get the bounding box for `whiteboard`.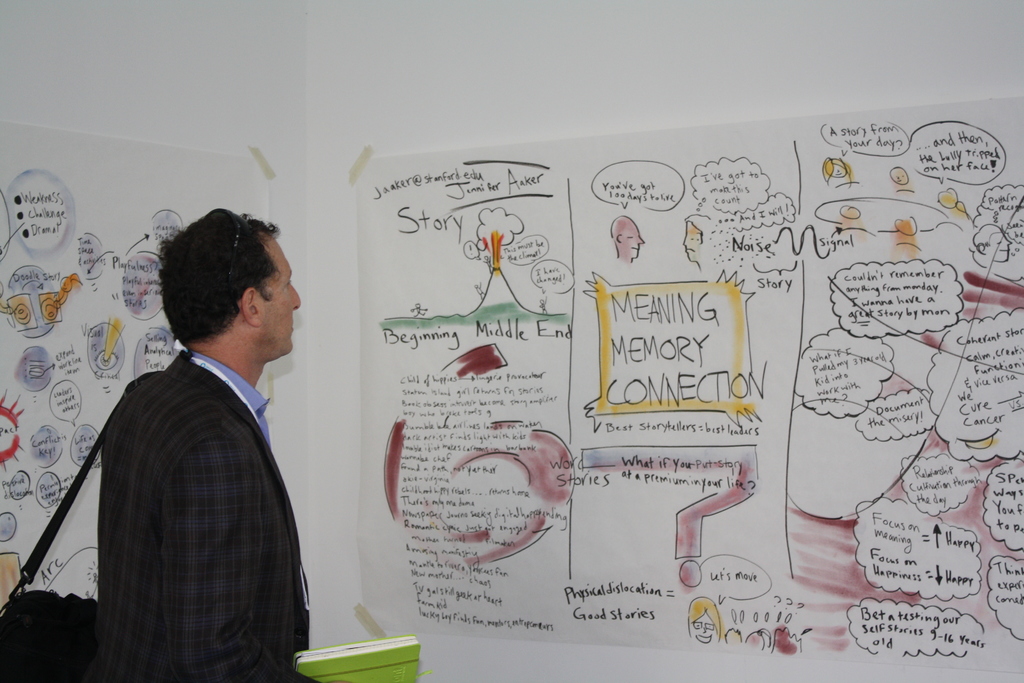
bbox(0, 115, 270, 618).
